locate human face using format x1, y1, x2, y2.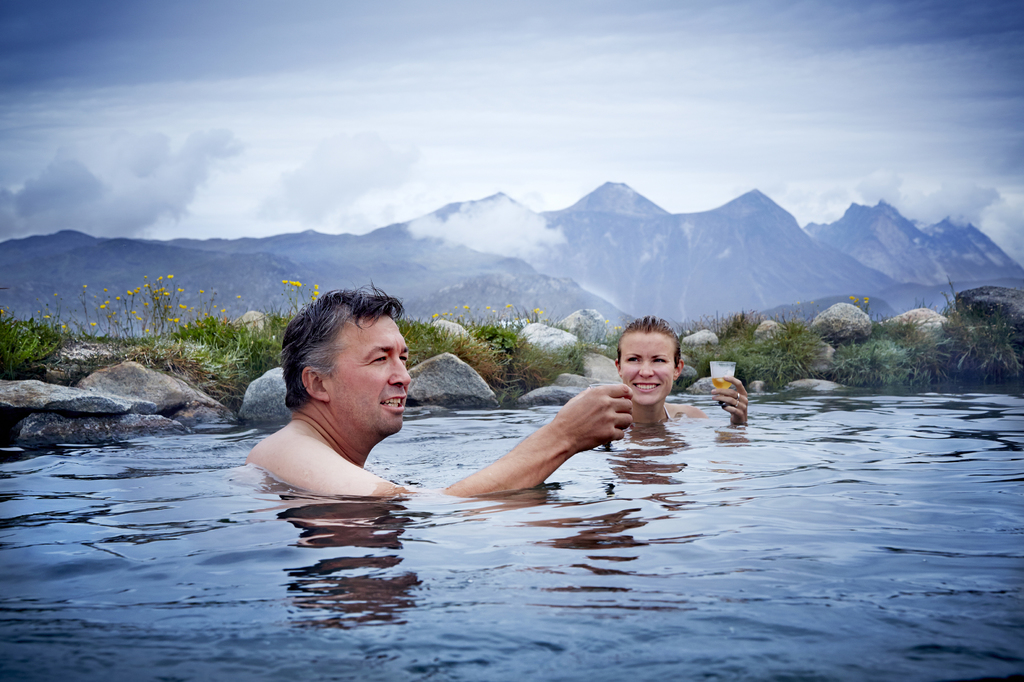
328, 315, 411, 435.
